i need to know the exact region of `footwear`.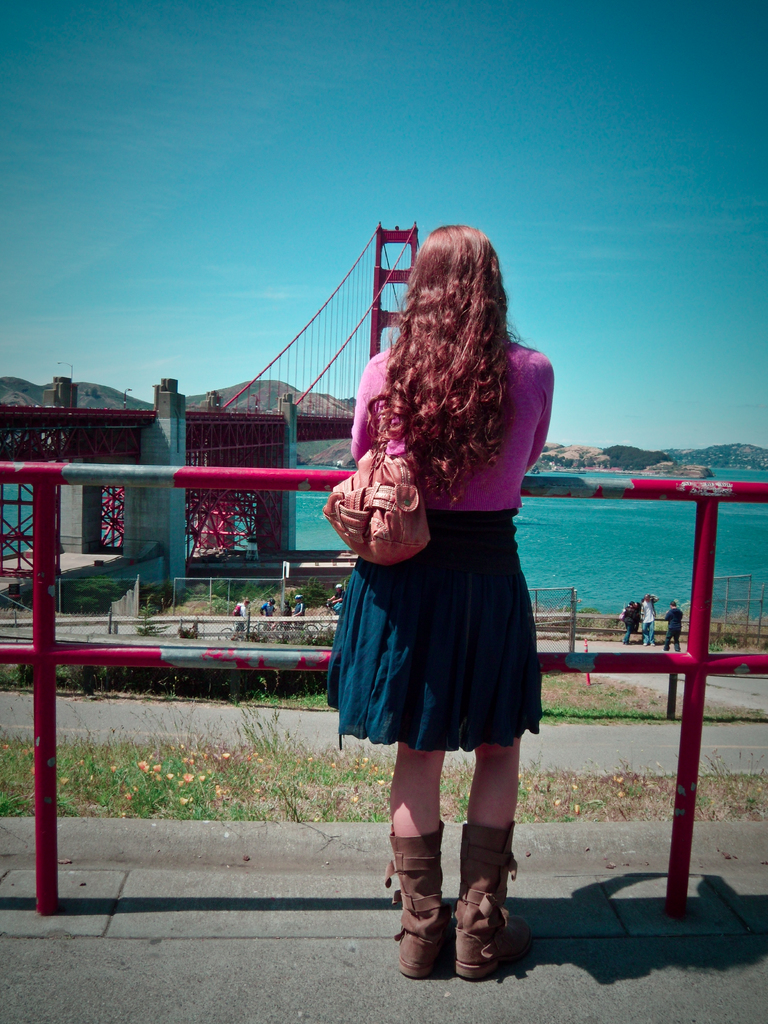
Region: locate(390, 795, 531, 987).
